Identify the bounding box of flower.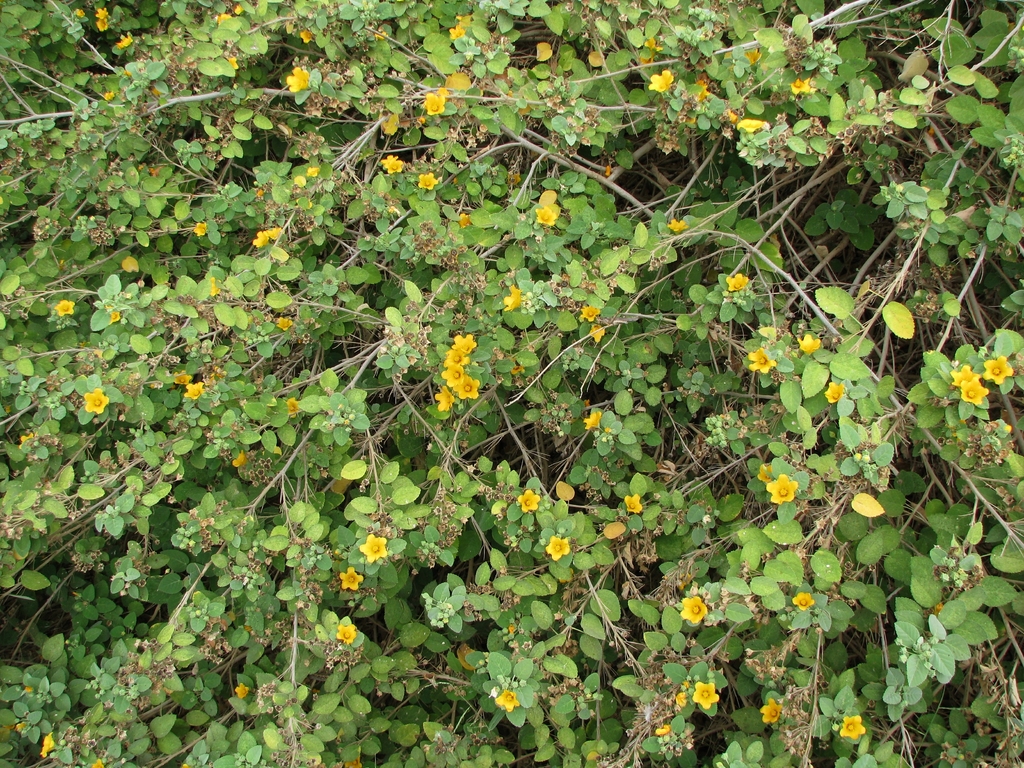
[x1=337, y1=568, x2=362, y2=591].
